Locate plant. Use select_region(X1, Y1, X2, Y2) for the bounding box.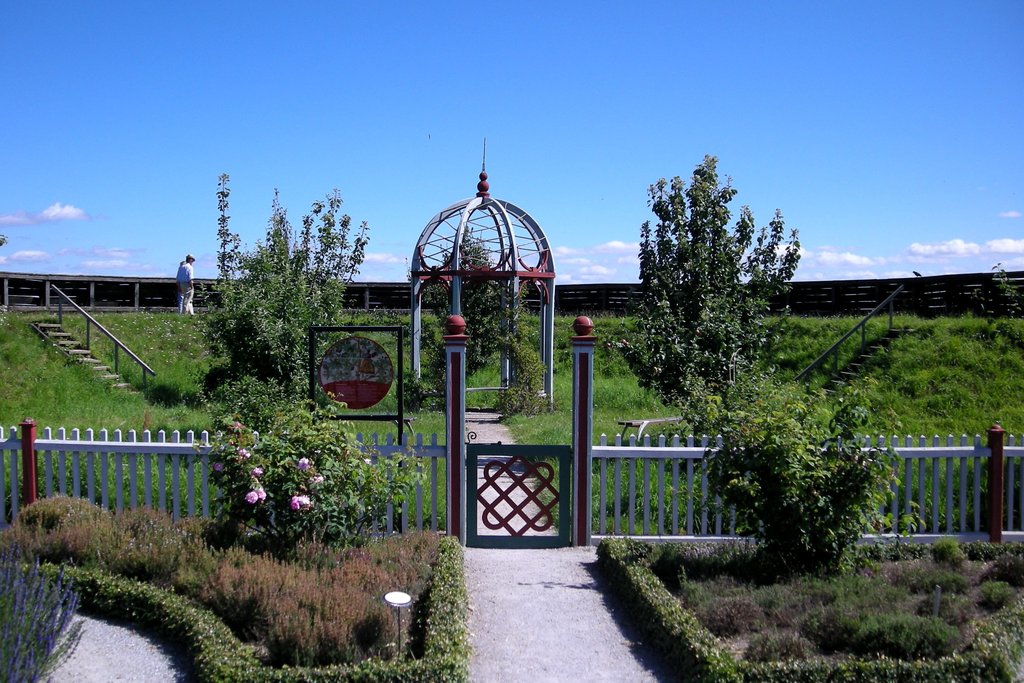
select_region(601, 154, 804, 431).
